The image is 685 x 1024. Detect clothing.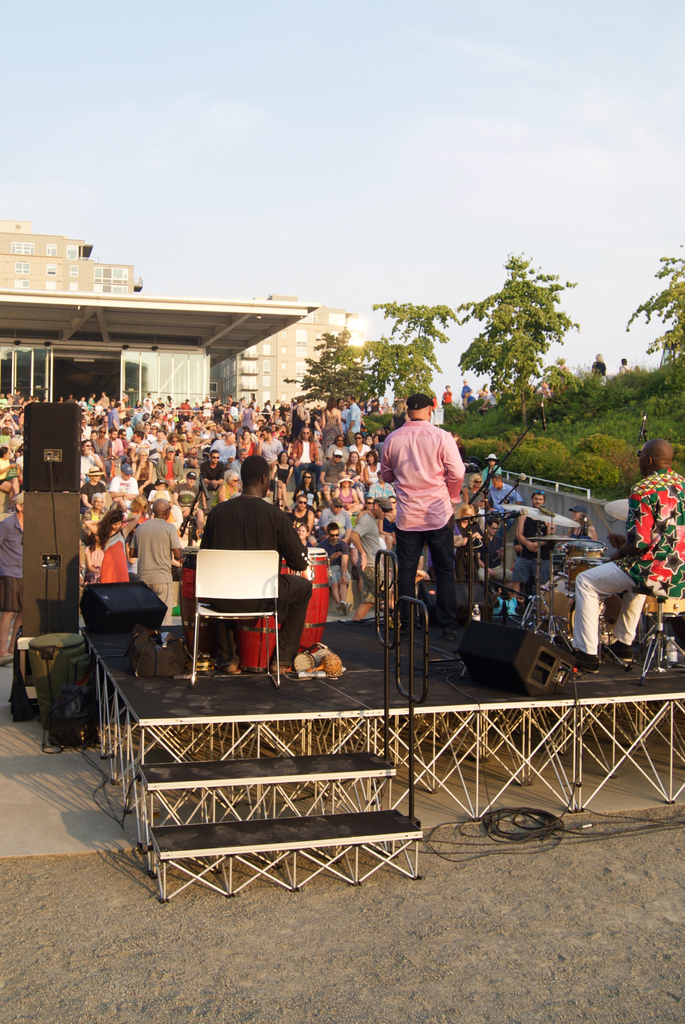
Detection: [left=243, top=410, right=253, bottom=431].
